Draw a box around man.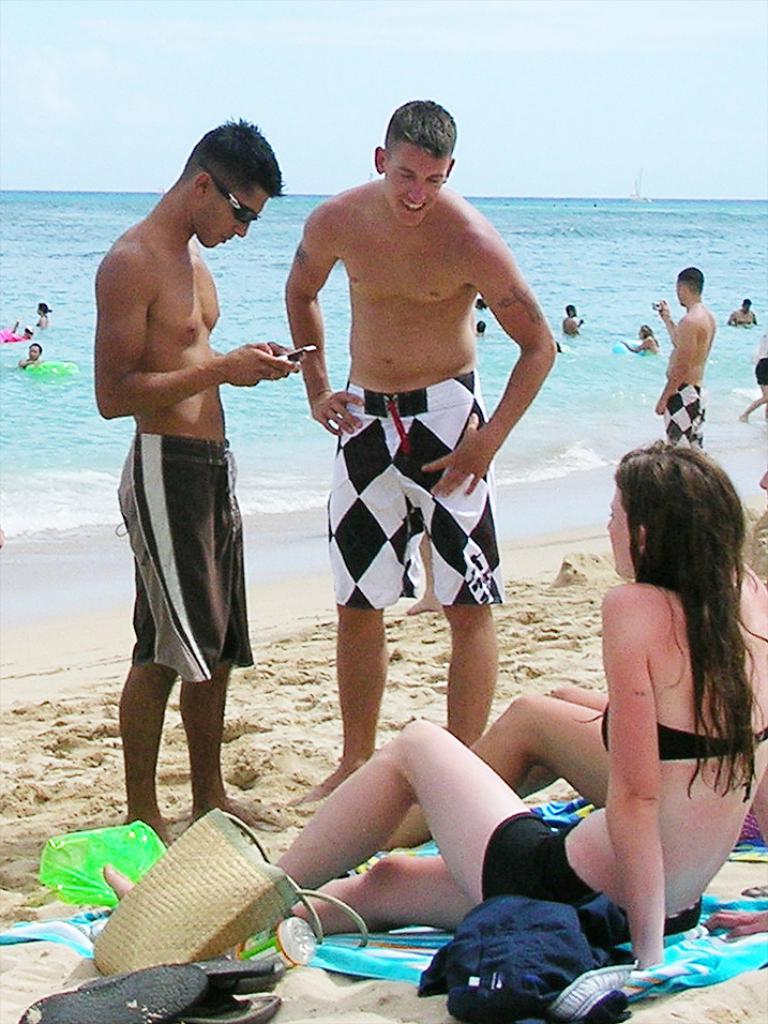
x1=562, y1=301, x2=583, y2=338.
